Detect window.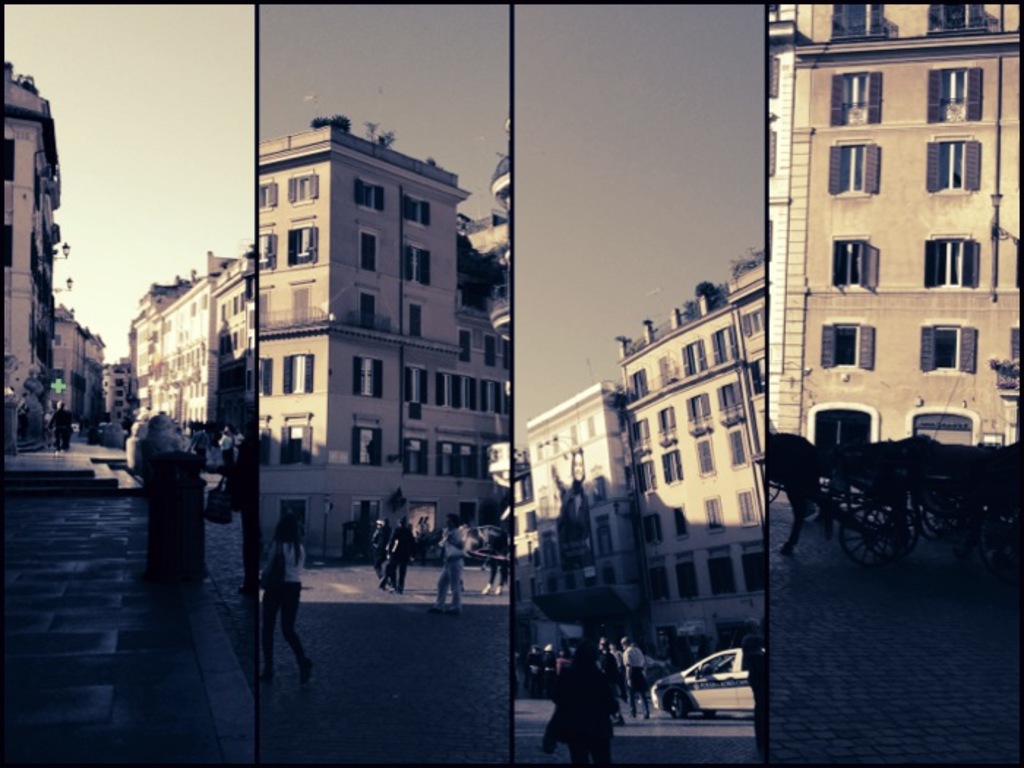
Detected at 828 145 879 190.
